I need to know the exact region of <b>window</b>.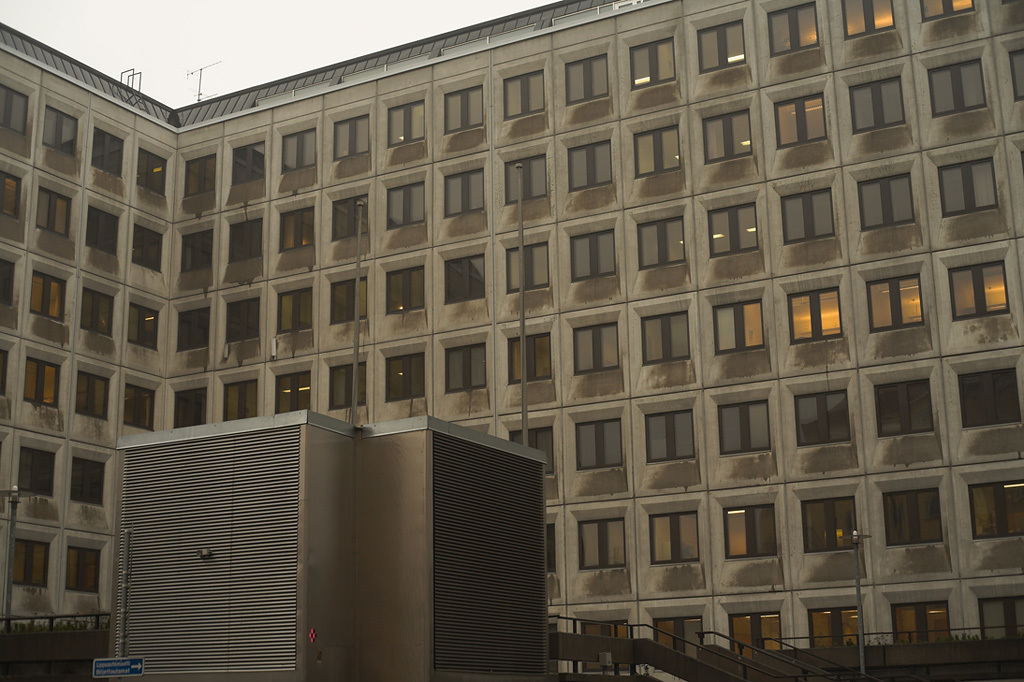
Region: box(441, 168, 484, 220).
